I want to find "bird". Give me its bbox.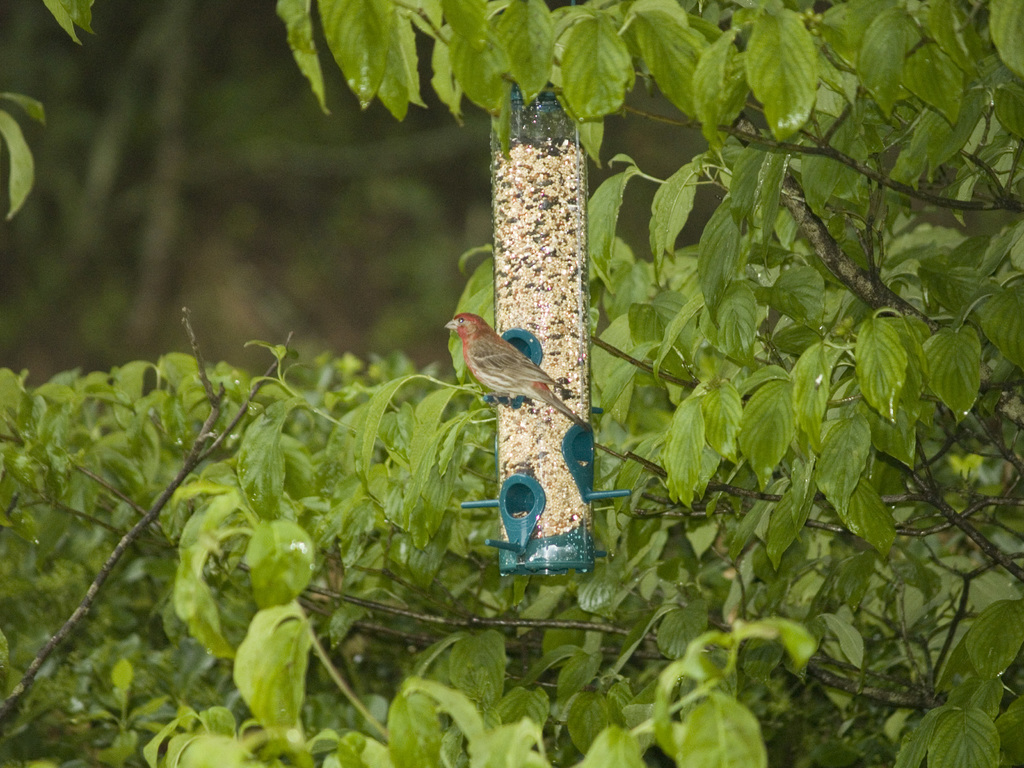
[x1=436, y1=315, x2=566, y2=420].
